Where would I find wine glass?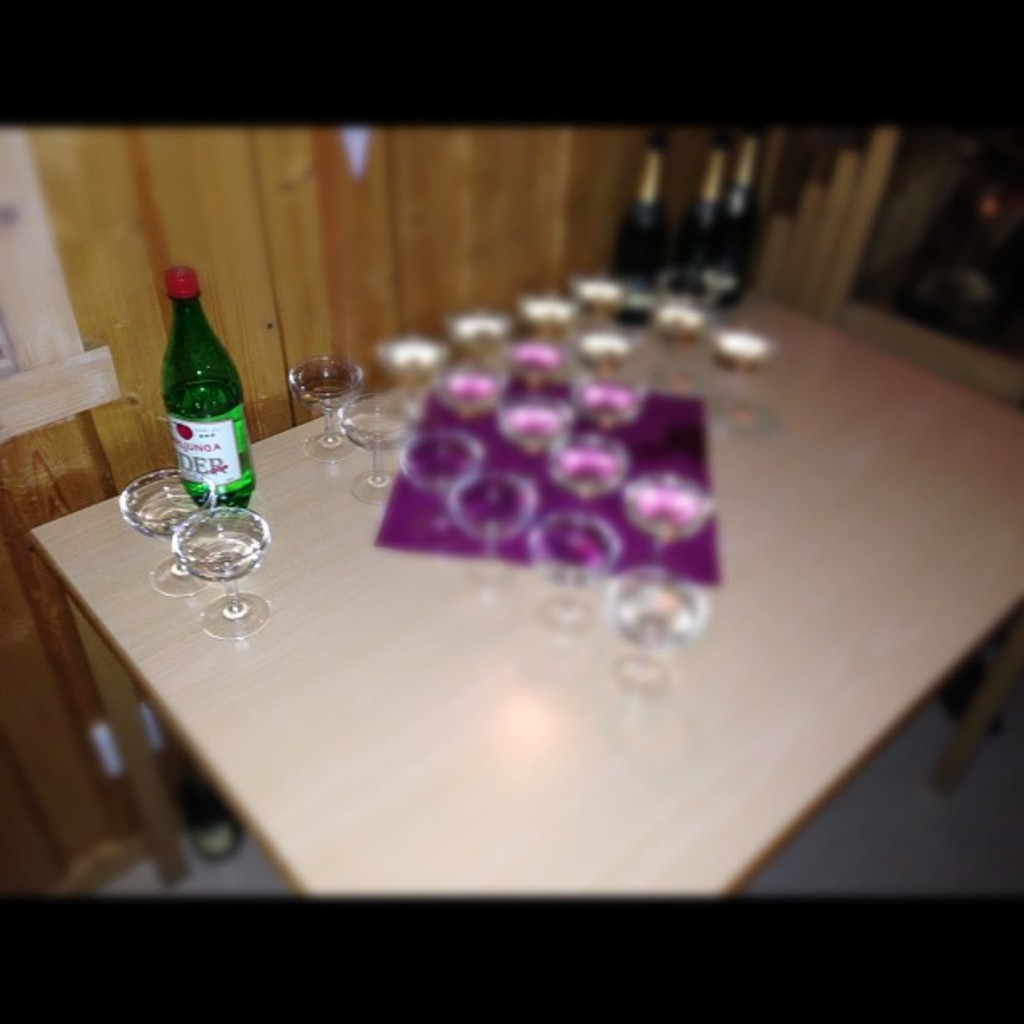
At rect(626, 475, 696, 587).
